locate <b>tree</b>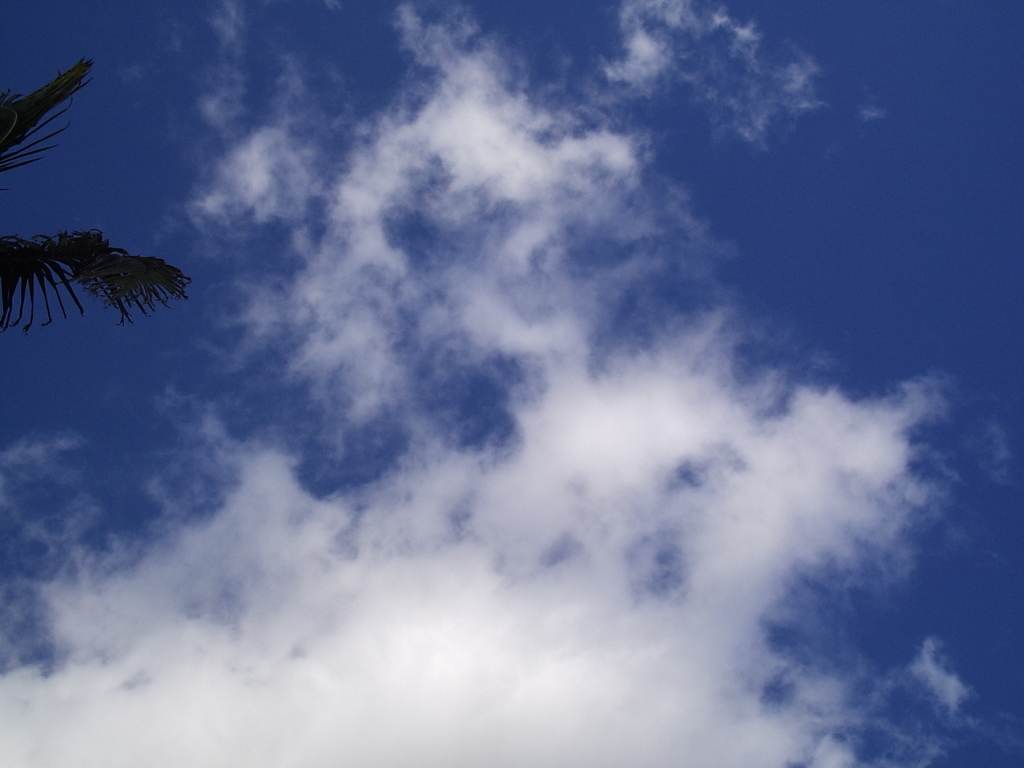
bbox=(0, 61, 186, 330)
